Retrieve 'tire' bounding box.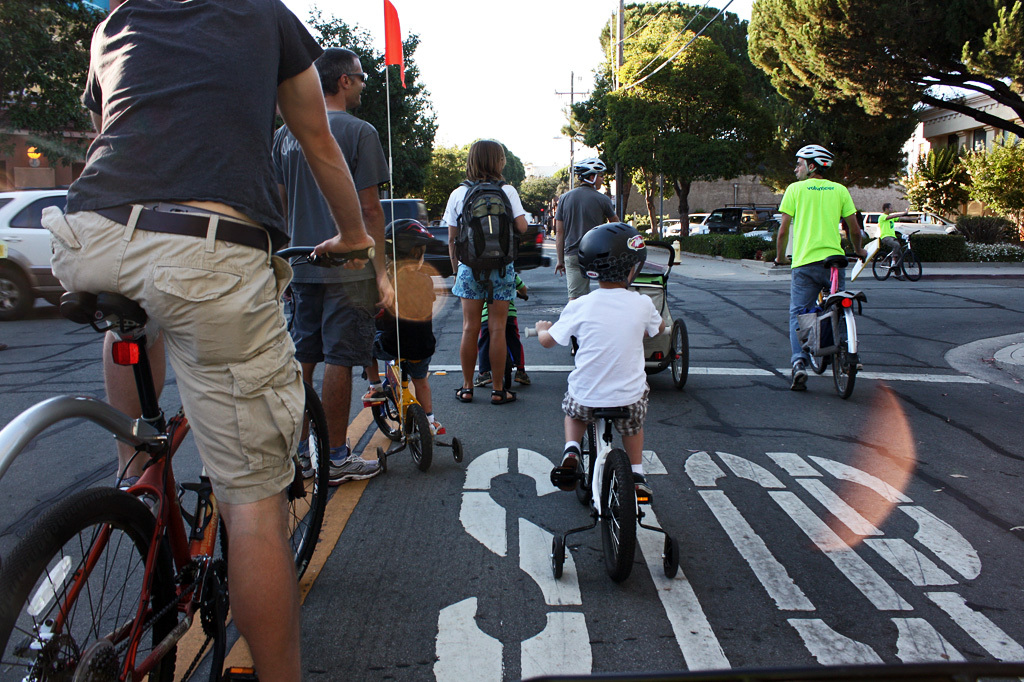
Bounding box: left=868, top=243, right=892, bottom=282.
